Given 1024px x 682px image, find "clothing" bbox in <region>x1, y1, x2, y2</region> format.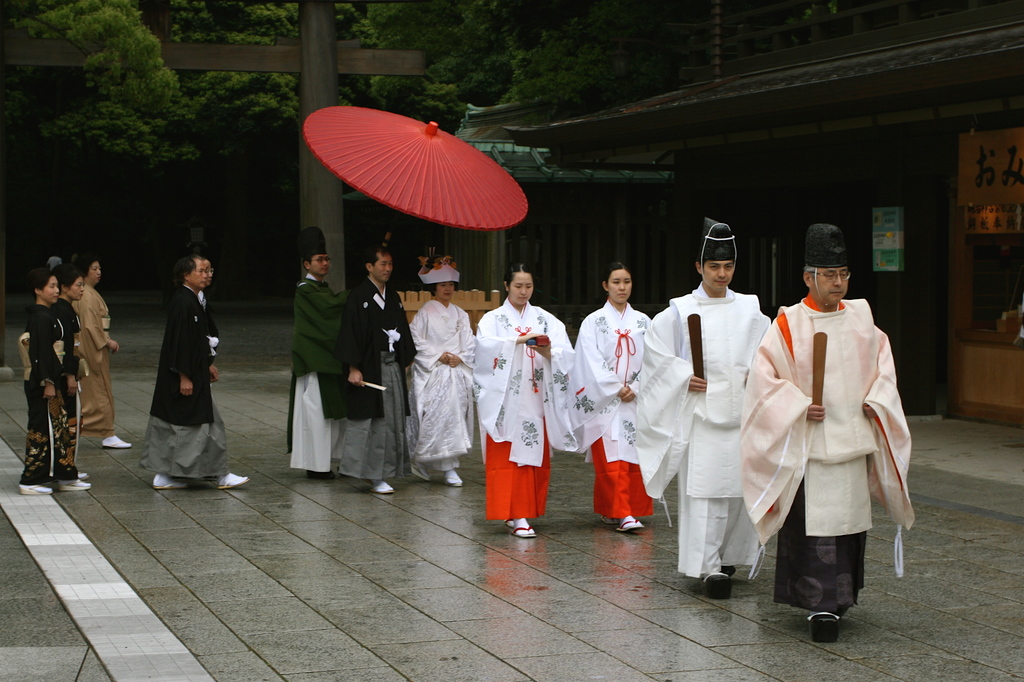
<region>200, 297, 221, 347</region>.
